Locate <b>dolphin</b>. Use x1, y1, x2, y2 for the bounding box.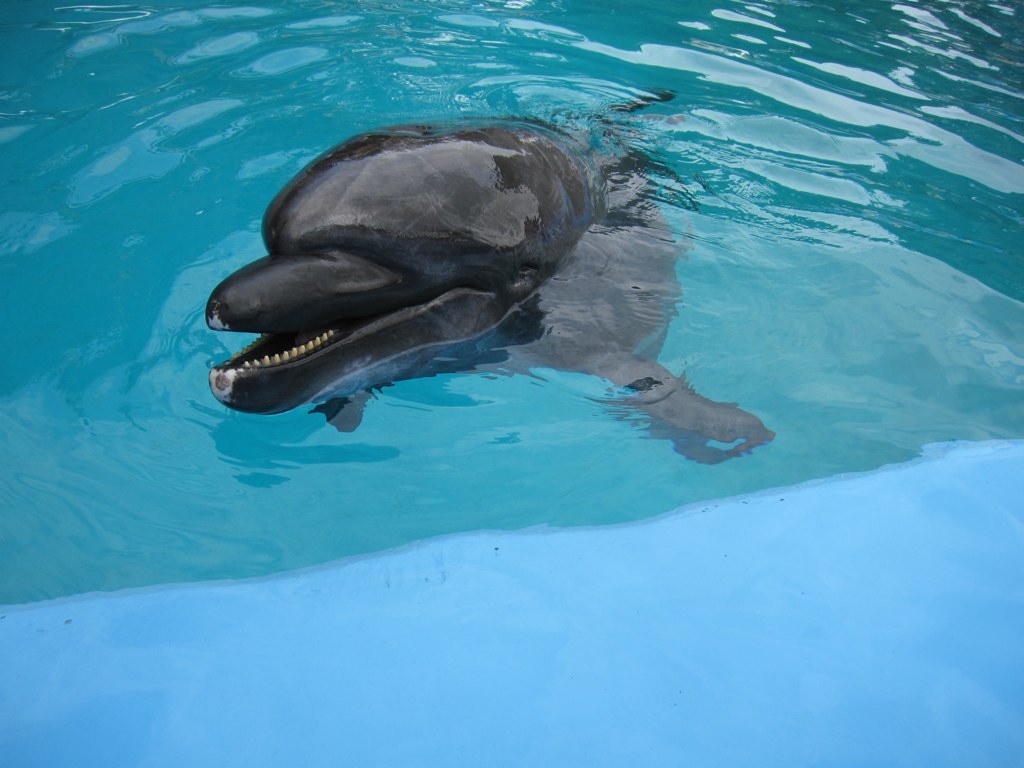
205, 88, 676, 422.
